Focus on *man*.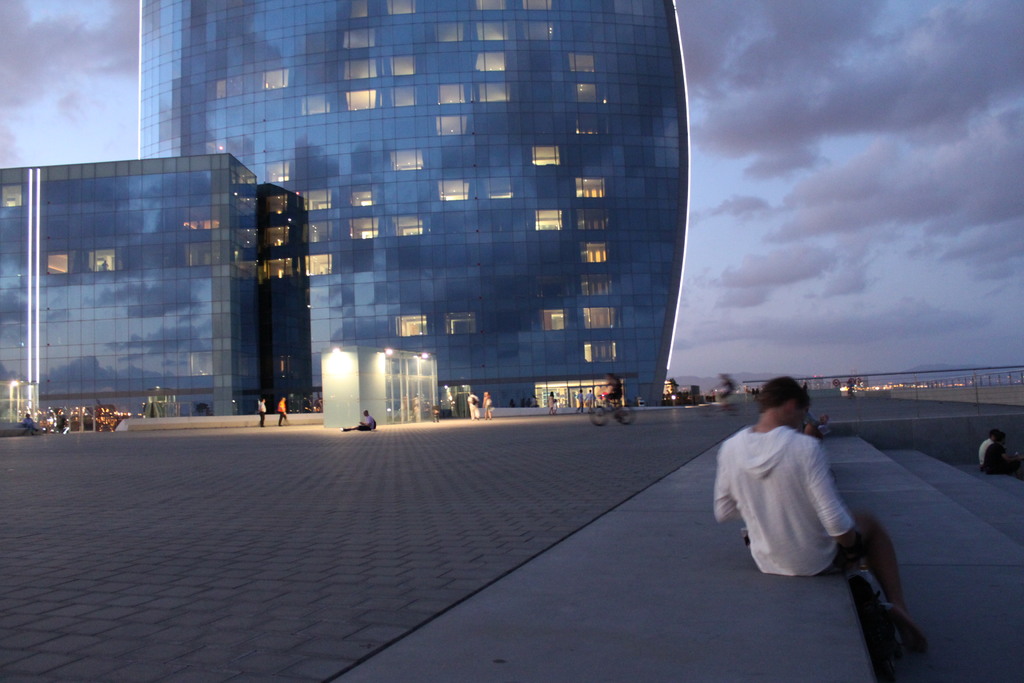
Focused at [x1=977, y1=428, x2=999, y2=465].
